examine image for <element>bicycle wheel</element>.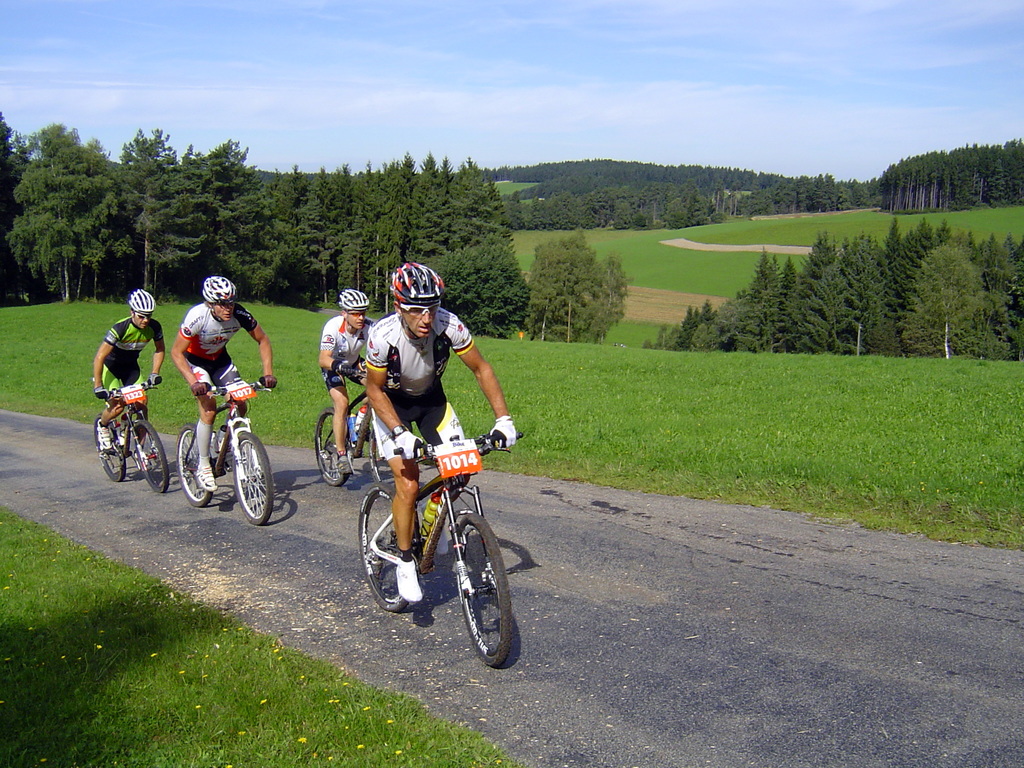
Examination result: region(95, 410, 133, 482).
